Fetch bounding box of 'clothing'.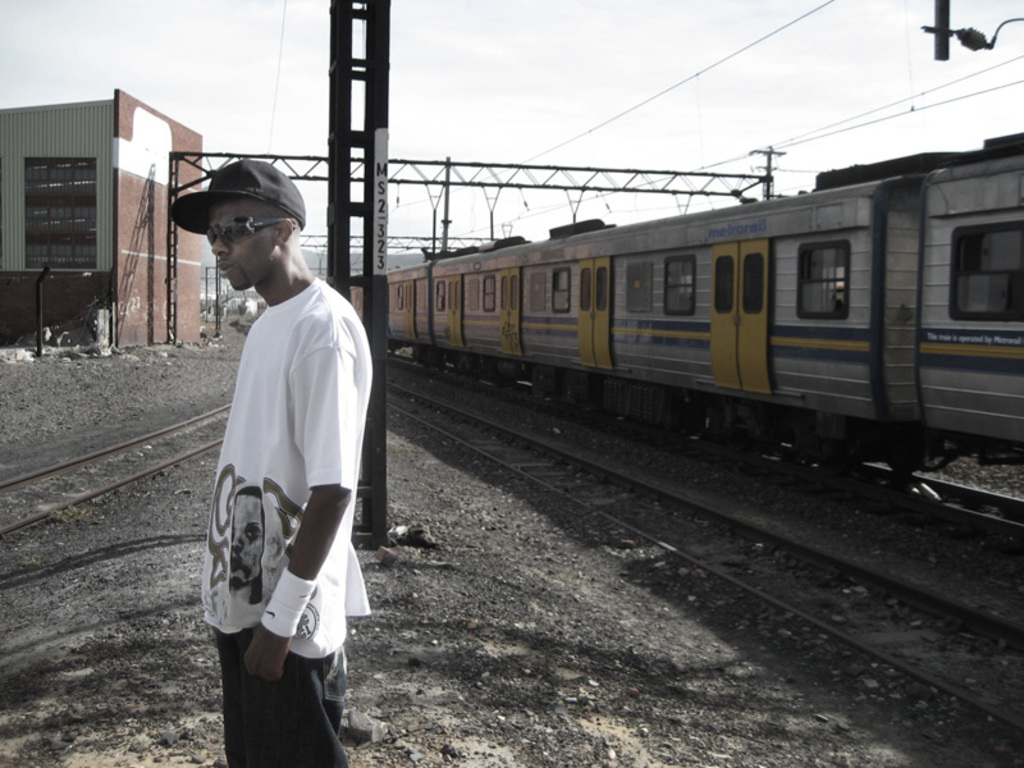
Bbox: l=198, t=233, r=372, b=694.
